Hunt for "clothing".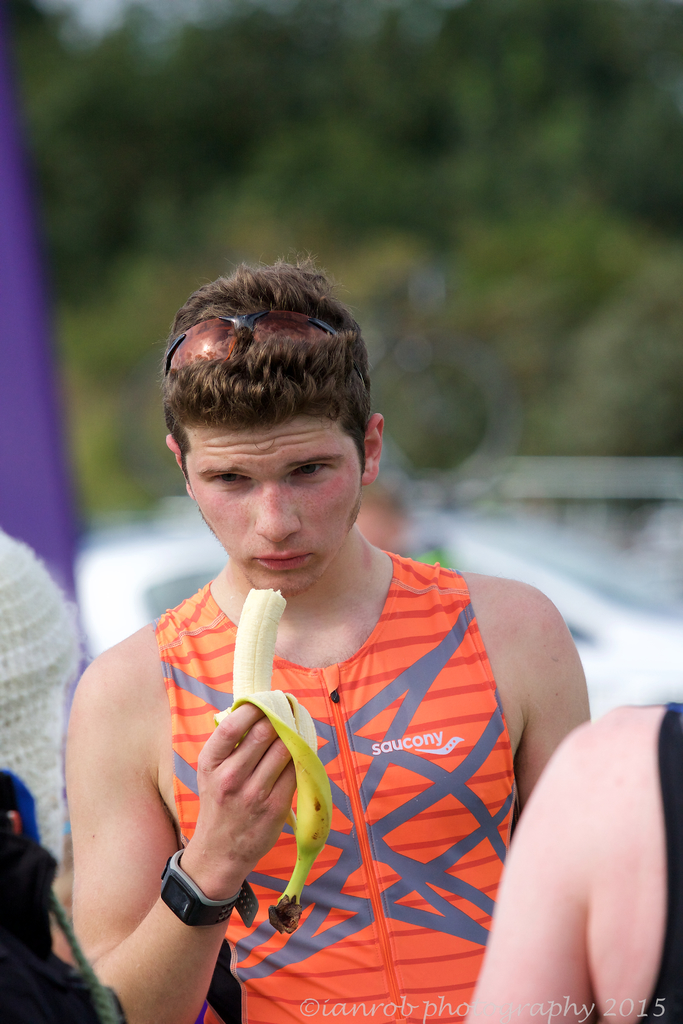
Hunted down at box(0, 530, 80, 869).
